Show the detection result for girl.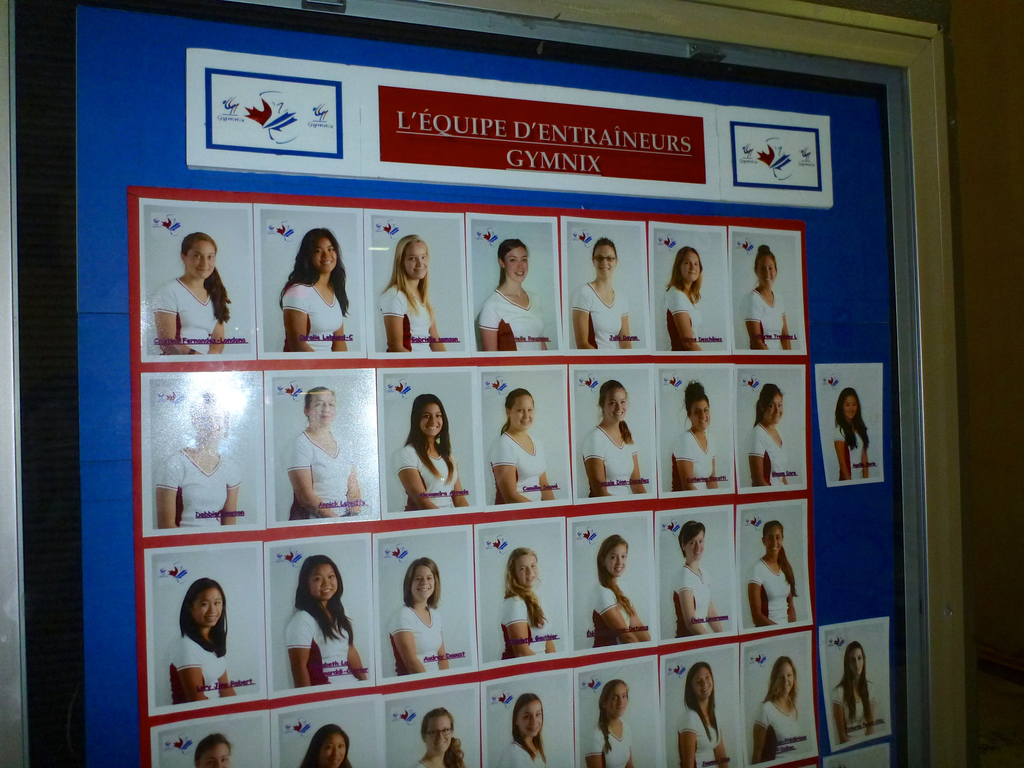
(833,389,872,476).
